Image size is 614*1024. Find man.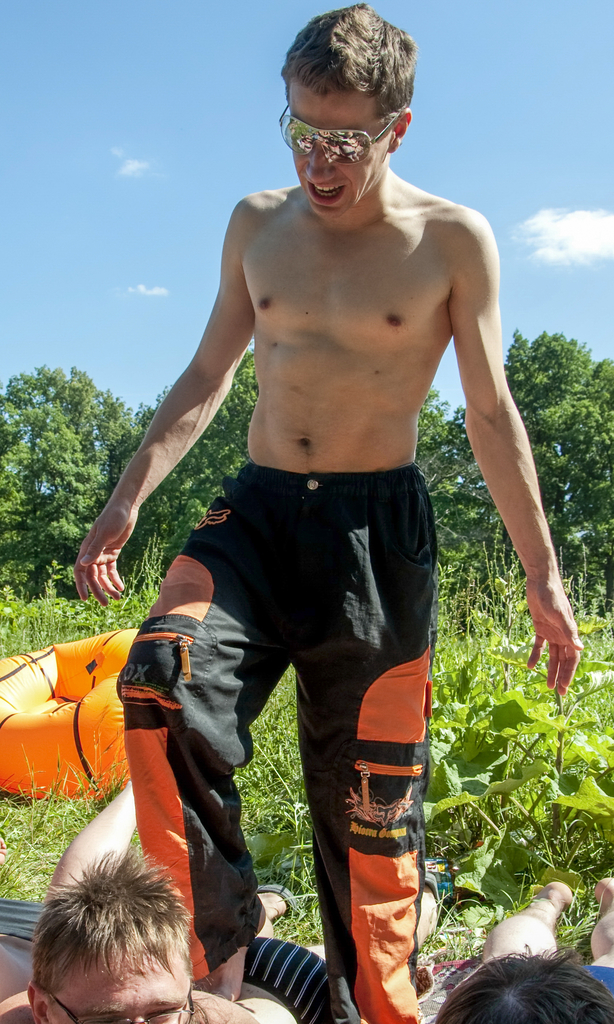
crop(81, 6, 551, 1008).
